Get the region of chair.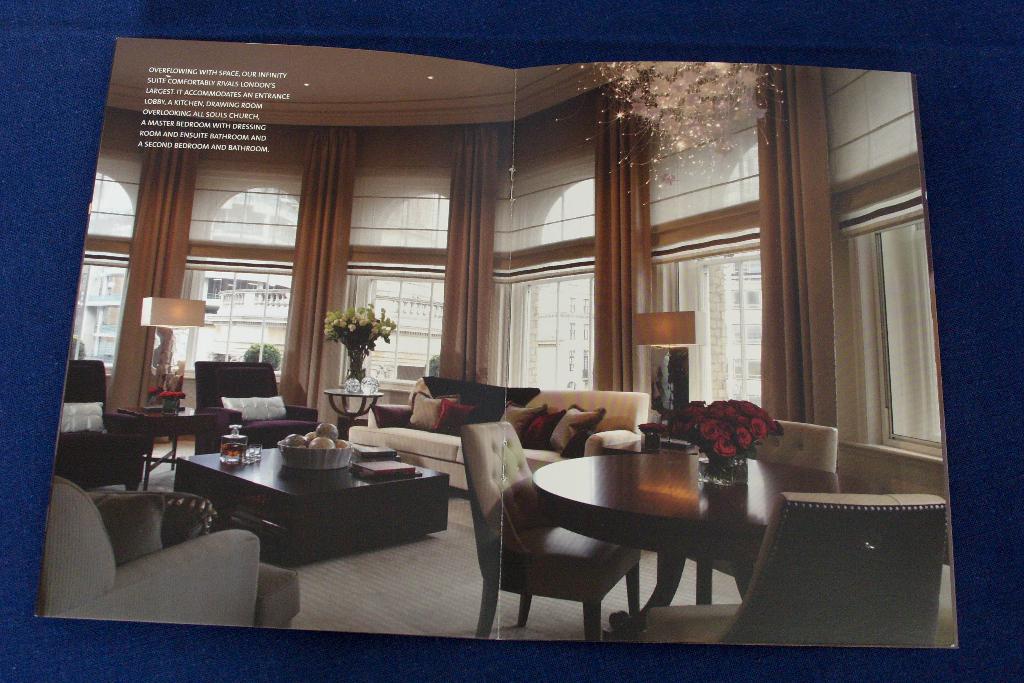
locate(194, 357, 323, 457).
